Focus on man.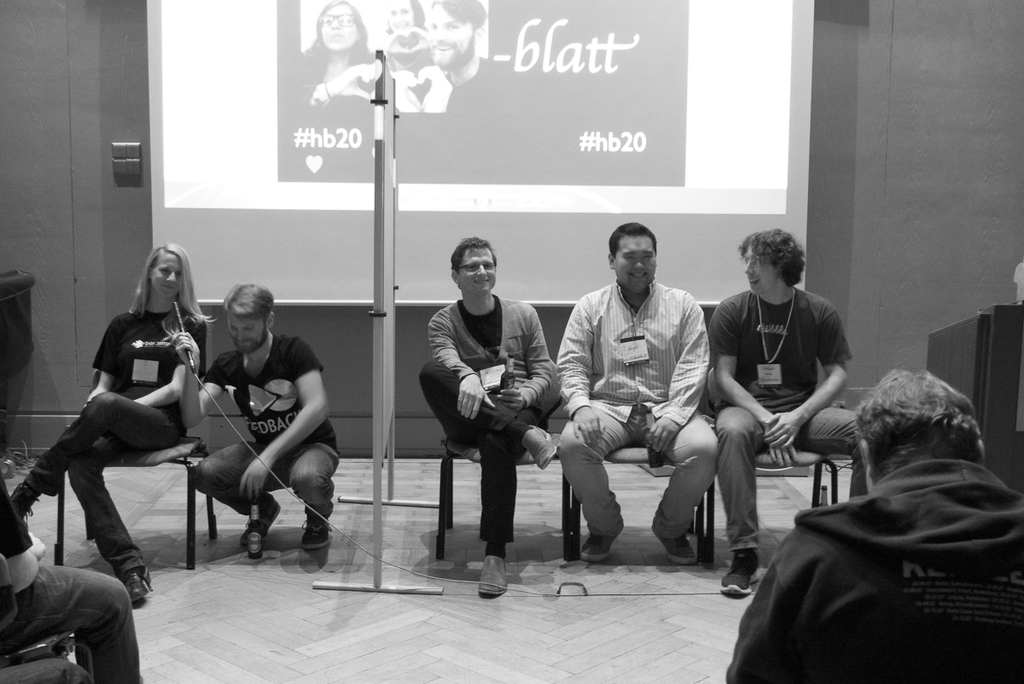
Focused at locate(413, 236, 562, 593).
